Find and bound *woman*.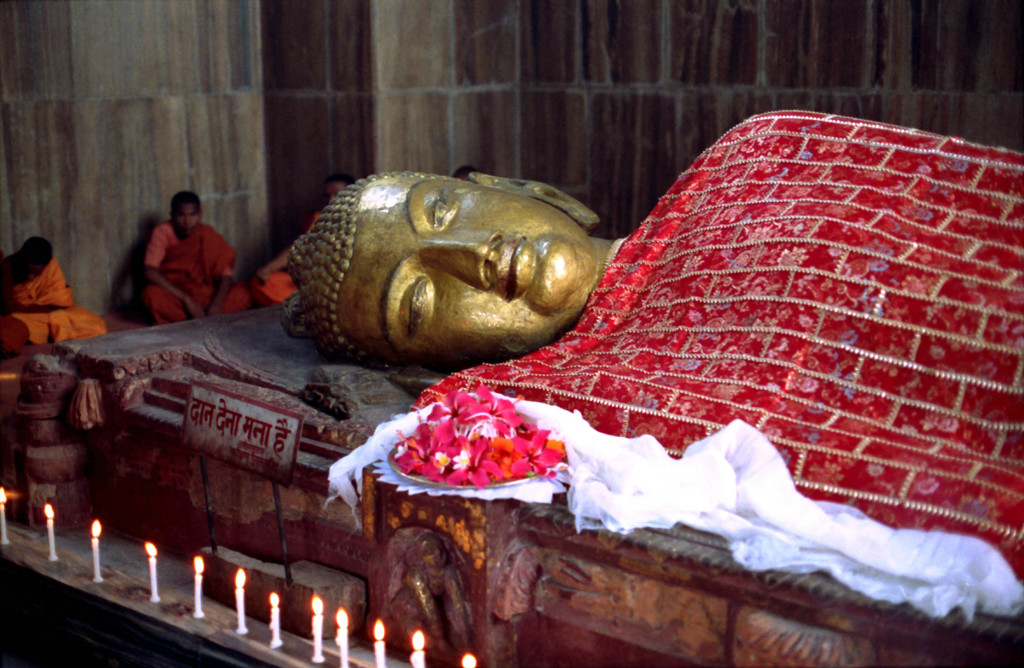
Bound: l=248, t=167, r=362, b=307.
